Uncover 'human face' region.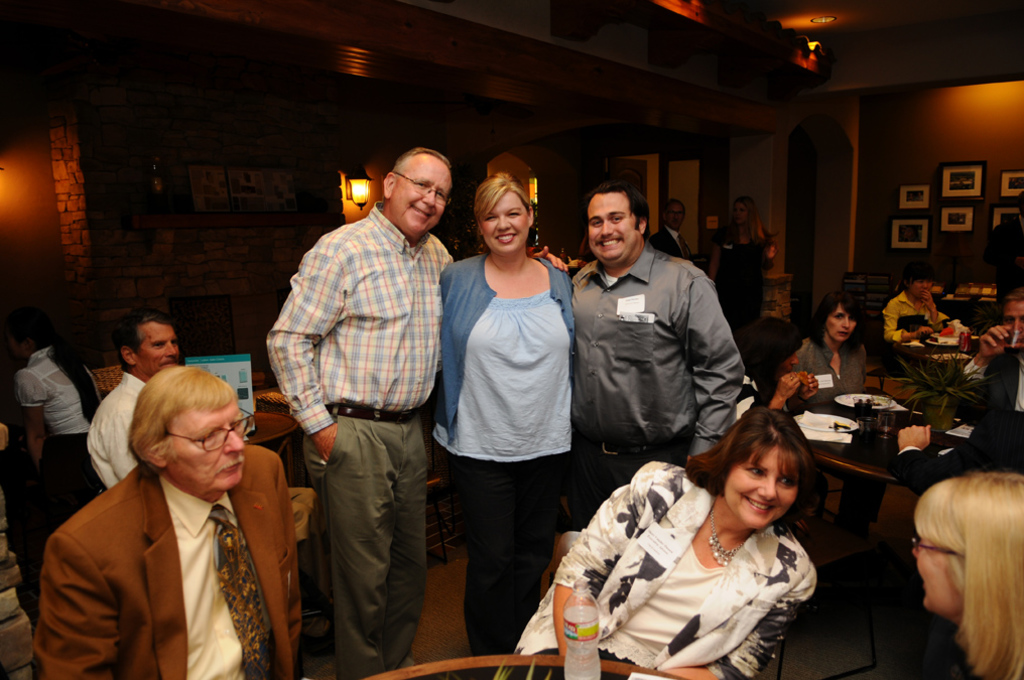
Uncovered: pyautogui.locateOnScreen(912, 538, 963, 618).
